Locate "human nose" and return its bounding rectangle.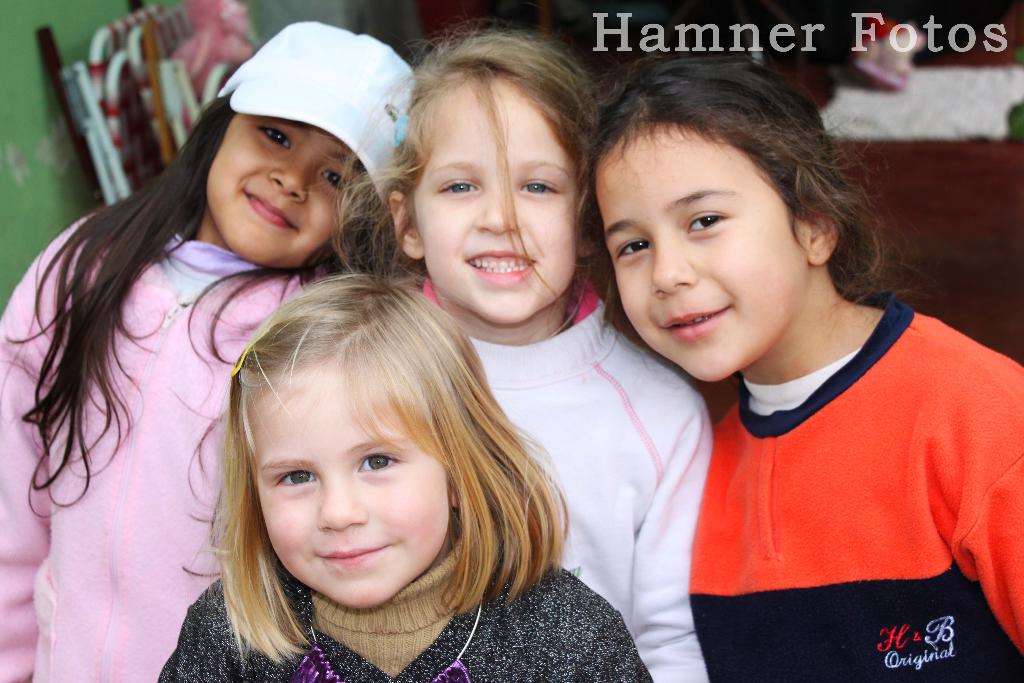
269:160:306:208.
